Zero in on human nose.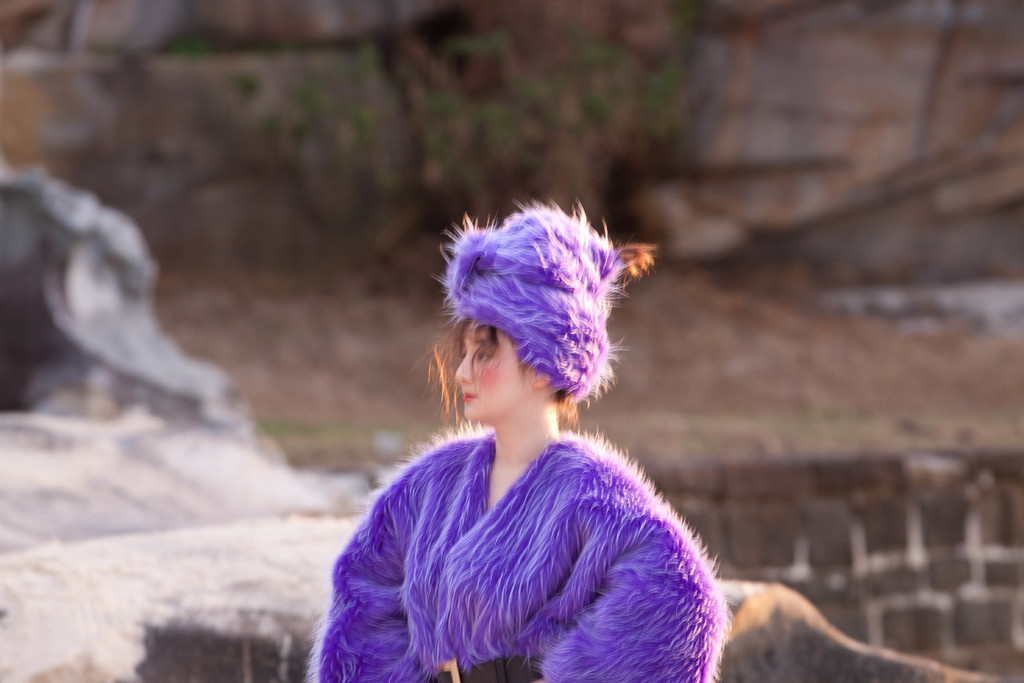
Zeroed in: rect(454, 356, 475, 388).
